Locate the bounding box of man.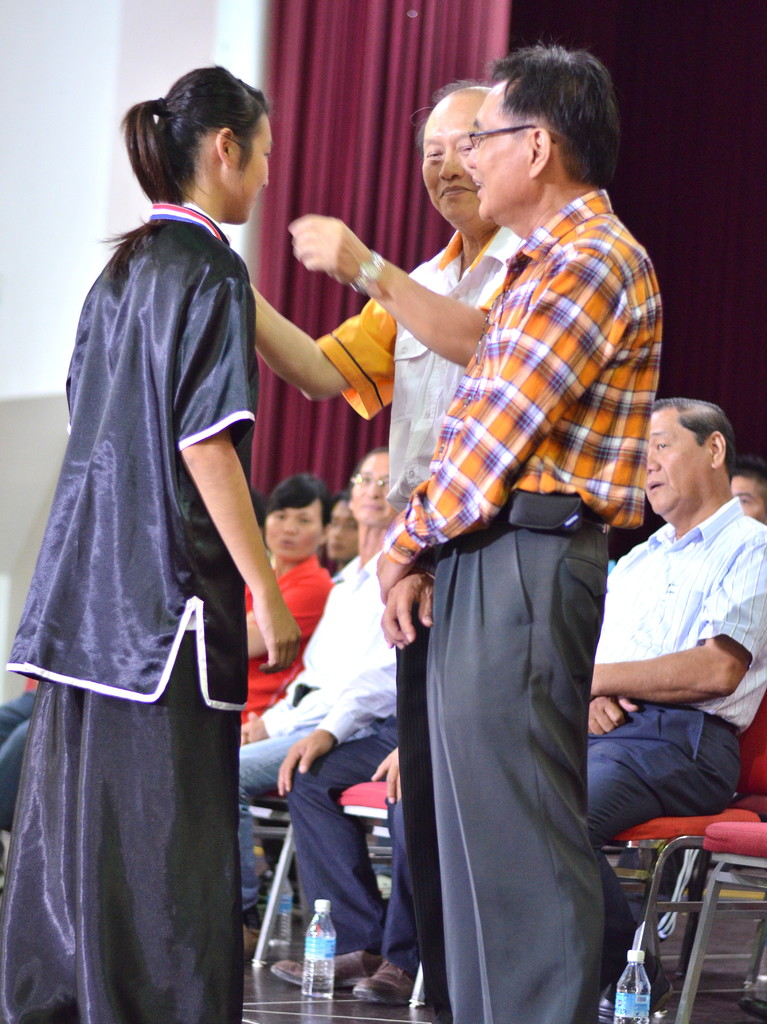
Bounding box: bbox=[374, 39, 658, 1023].
